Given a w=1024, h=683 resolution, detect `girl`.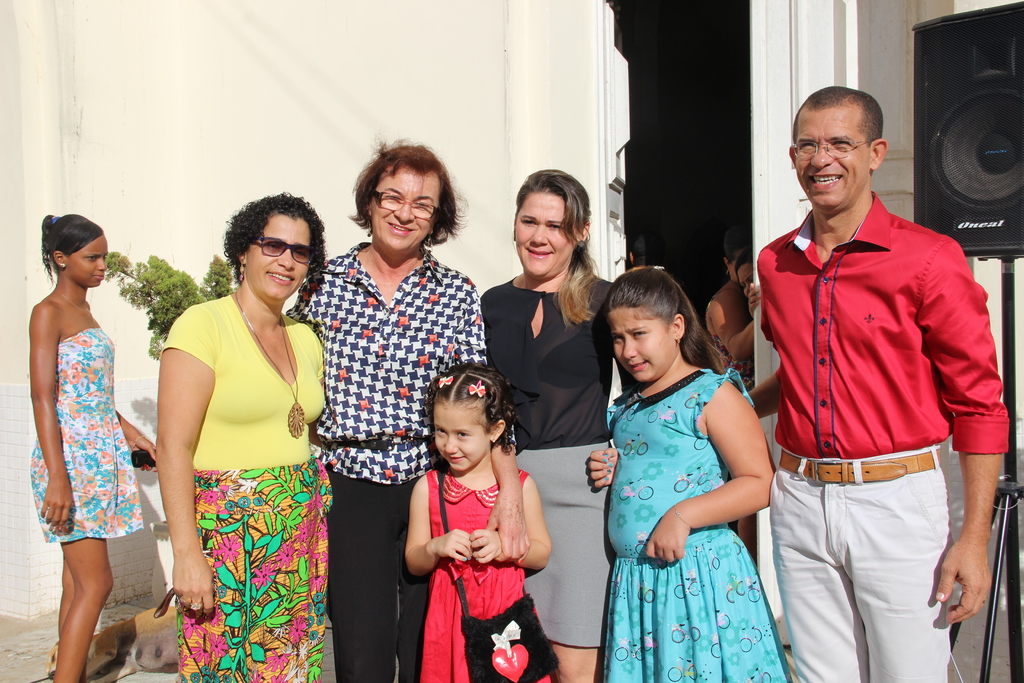
bbox(30, 213, 154, 682).
